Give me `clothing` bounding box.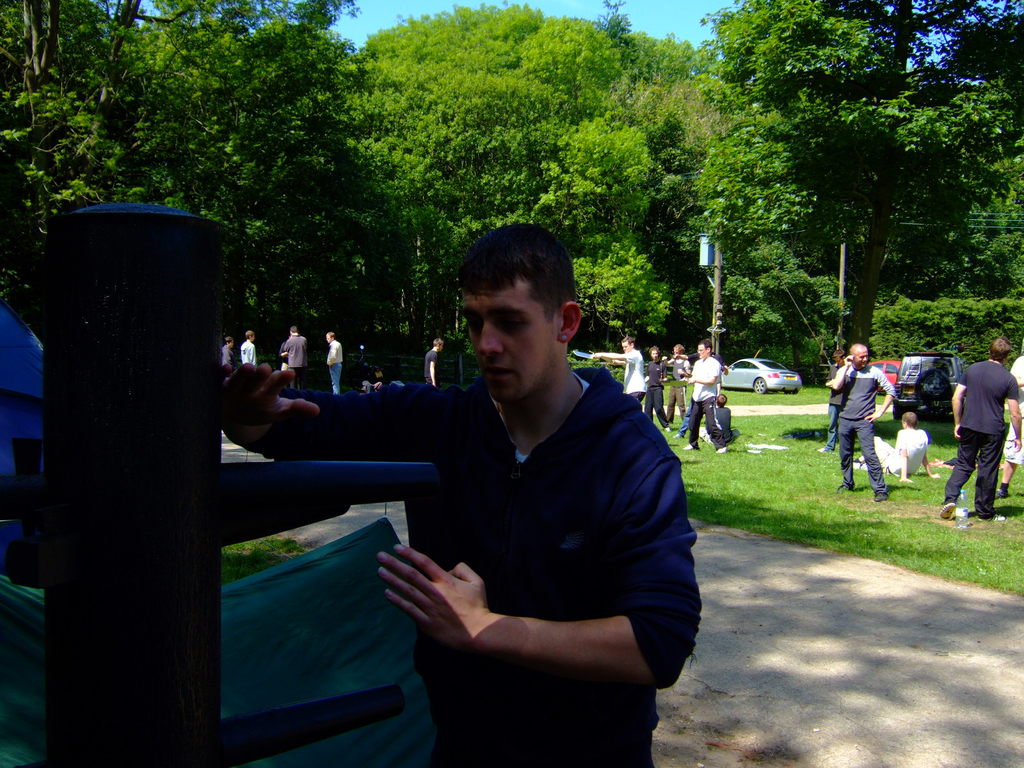
(x1=266, y1=380, x2=700, y2=767).
